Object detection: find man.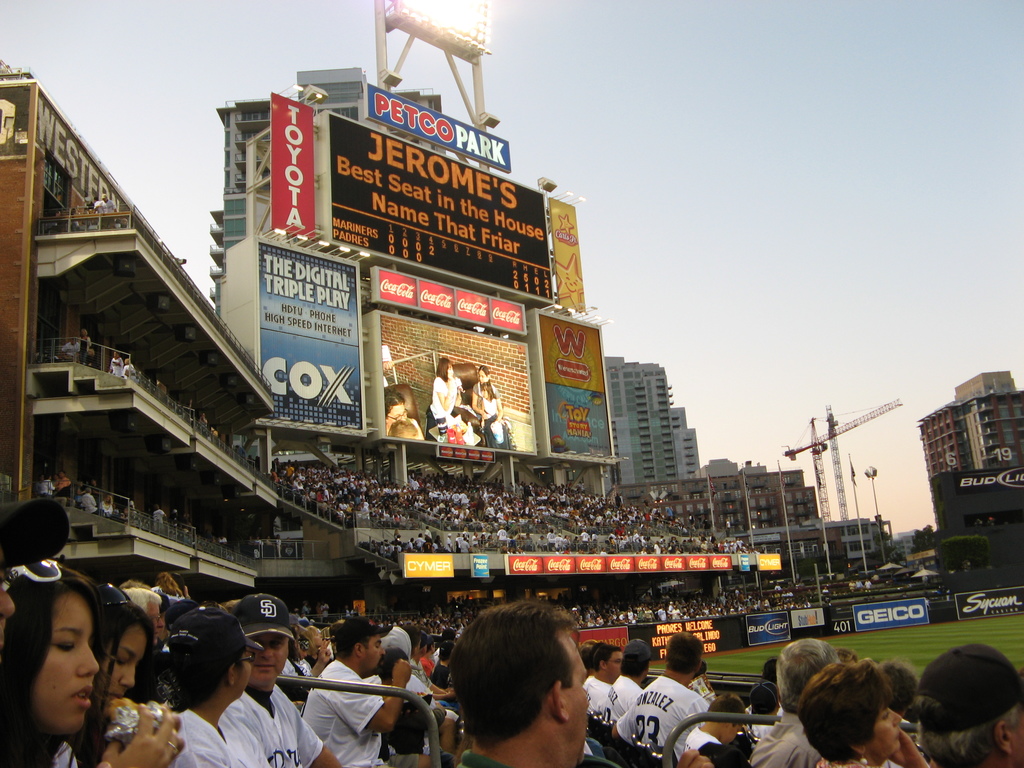
box=[383, 390, 408, 428].
